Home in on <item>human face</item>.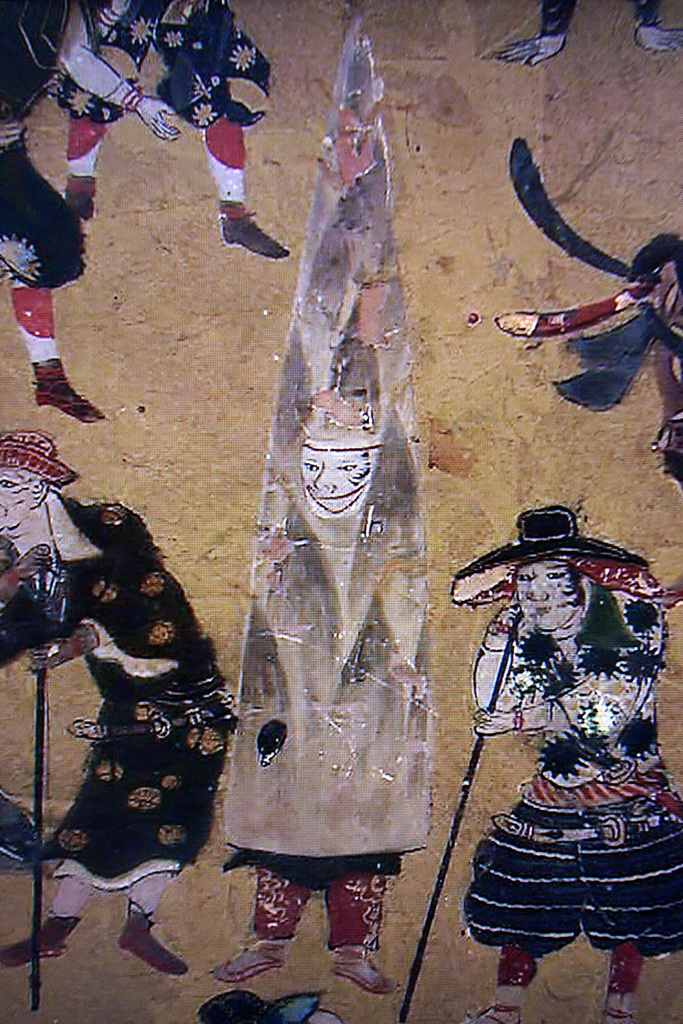
Homed in at left=521, top=556, right=588, bottom=634.
